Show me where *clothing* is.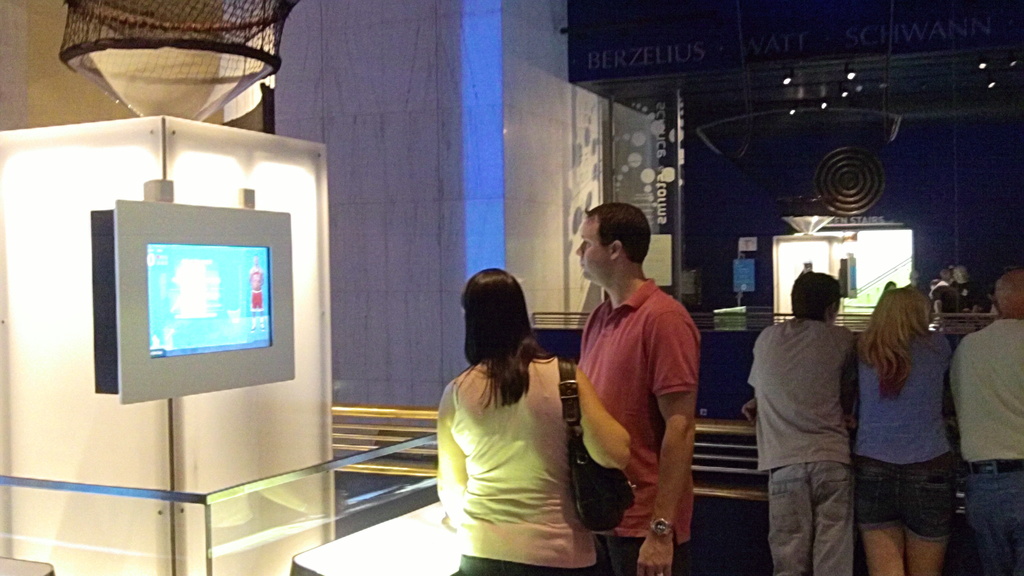
*clothing* is at [452,356,594,575].
